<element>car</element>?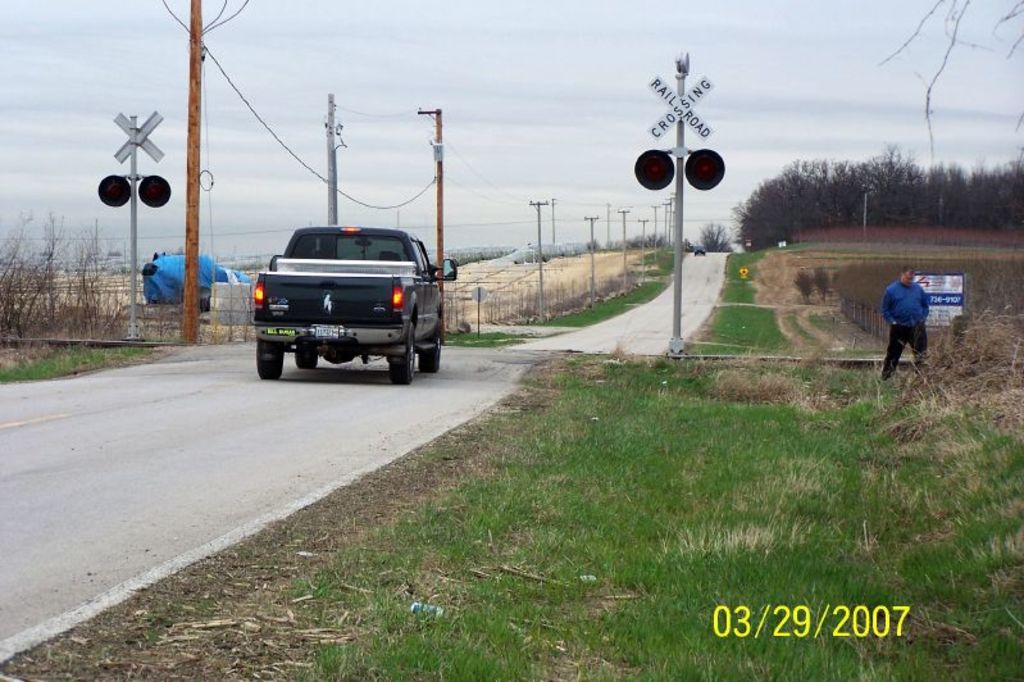
{"left": 695, "top": 247, "right": 705, "bottom": 258}
